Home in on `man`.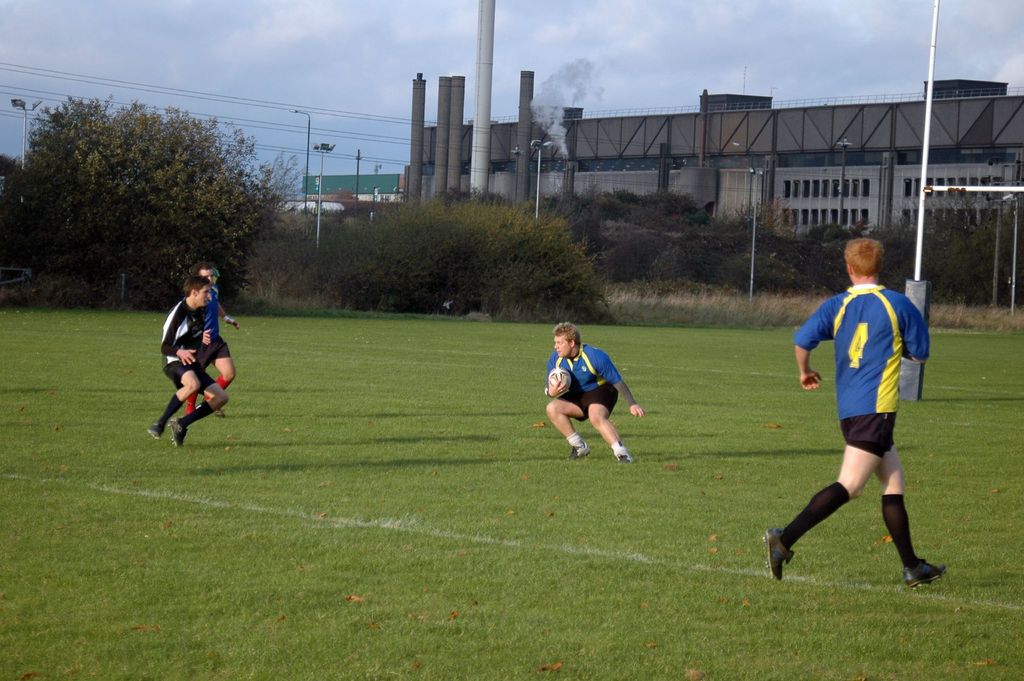
Homed in at (x1=774, y1=253, x2=950, y2=590).
